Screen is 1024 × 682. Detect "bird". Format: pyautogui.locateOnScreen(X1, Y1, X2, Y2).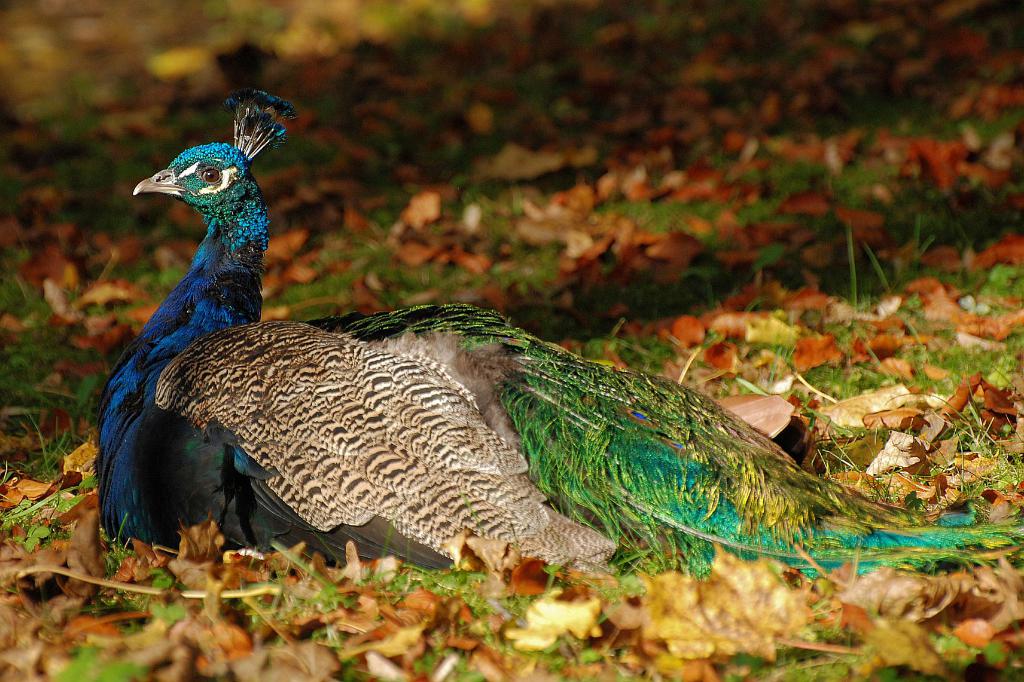
pyautogui.locateOnScreen(86, 101, 920, 598).
